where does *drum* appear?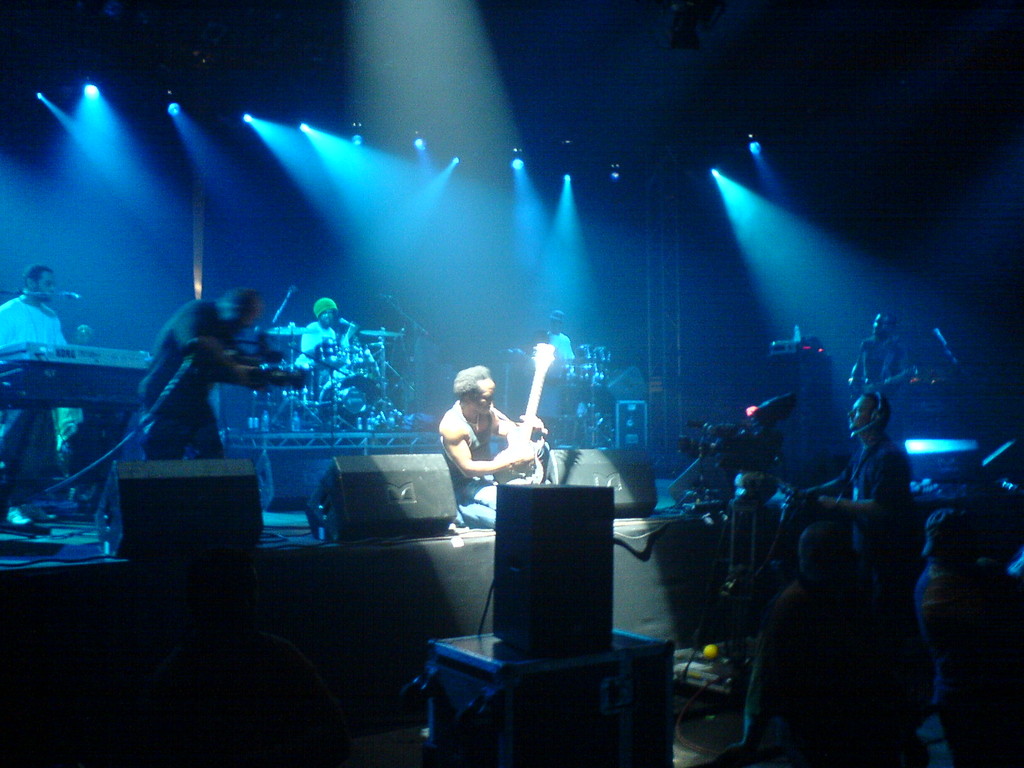
Appears at 315:339:347:371.
